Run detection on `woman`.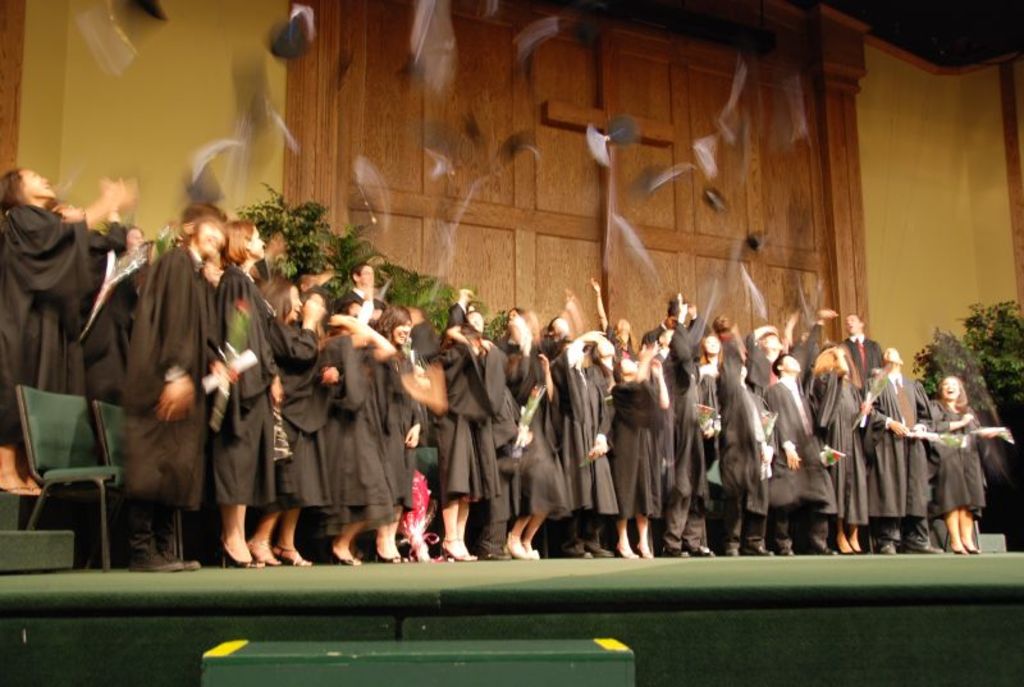
Result: bbox(928, 379, 1014, 555).
